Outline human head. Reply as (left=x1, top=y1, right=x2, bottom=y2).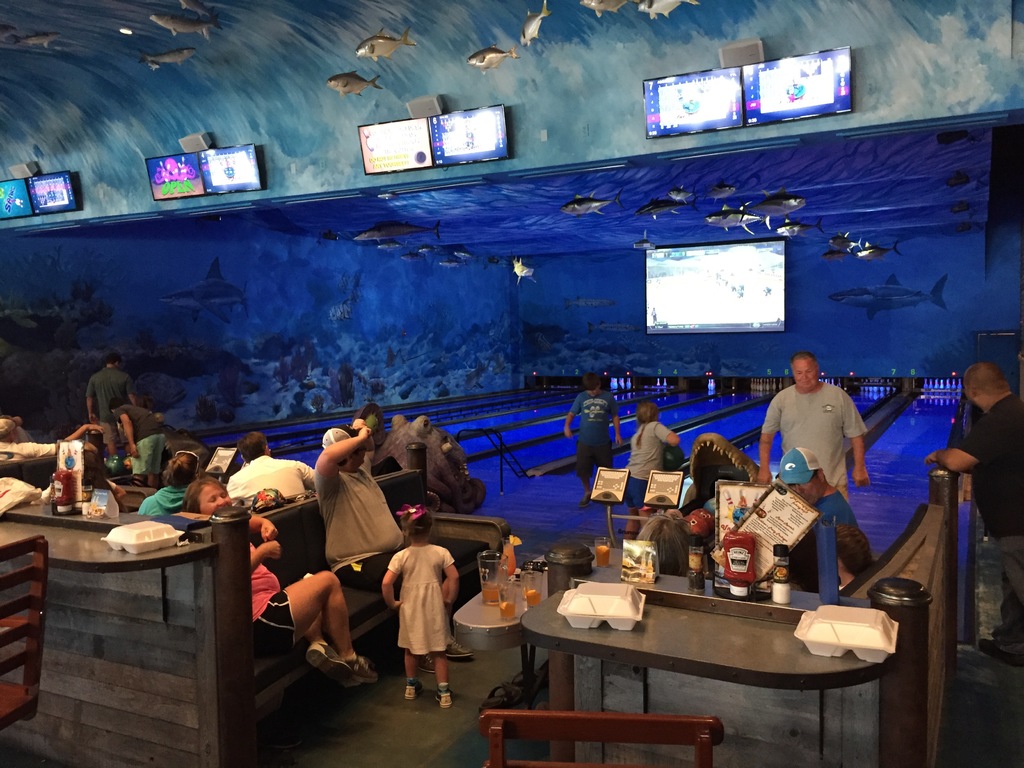
(left=182, top=479, right=237, bottom=515).
